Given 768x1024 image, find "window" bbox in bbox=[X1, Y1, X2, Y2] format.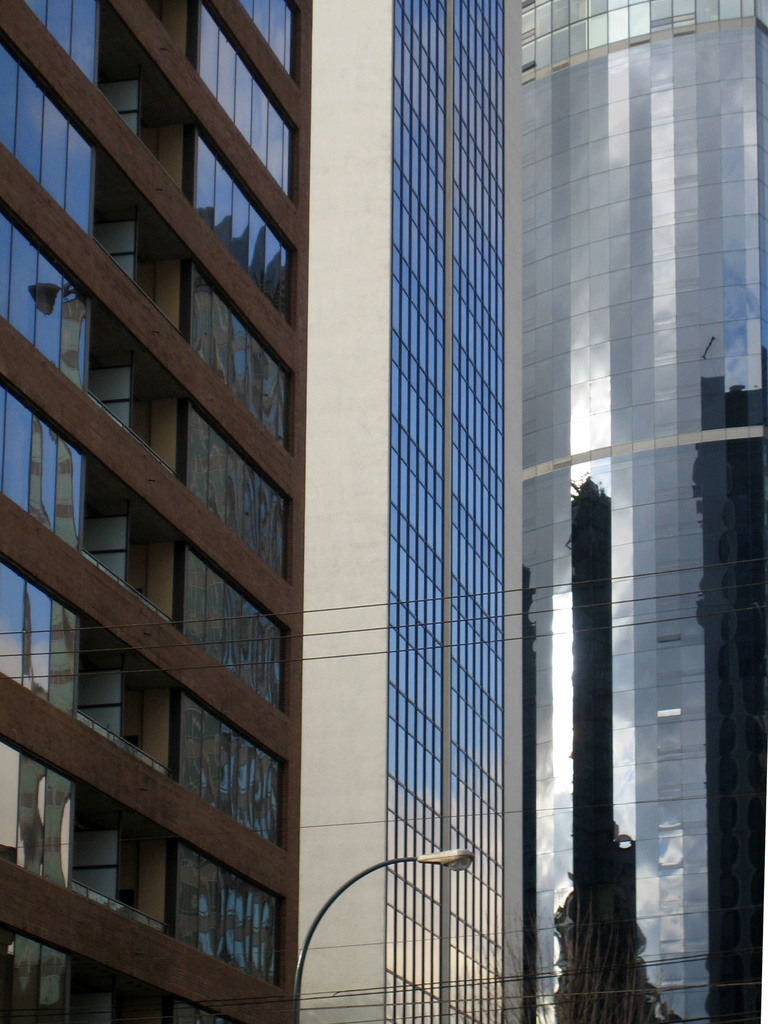
bbox=[607, 3, 628, 38].
